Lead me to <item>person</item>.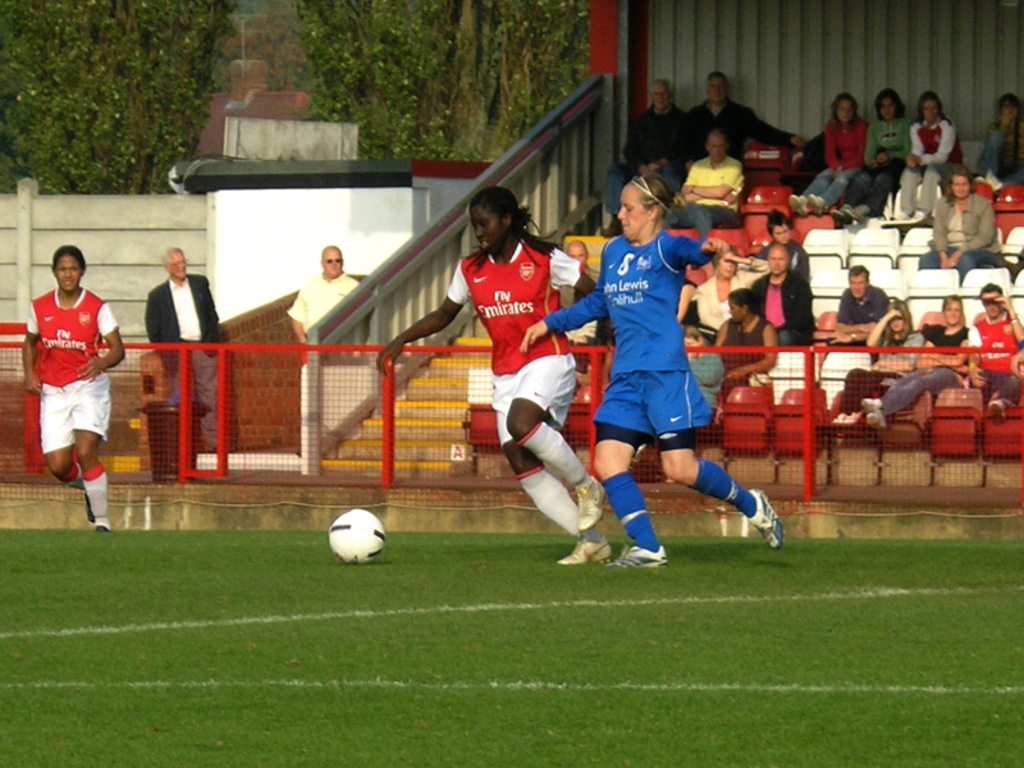
Lead to bbox(835, 87, 913, 225).
